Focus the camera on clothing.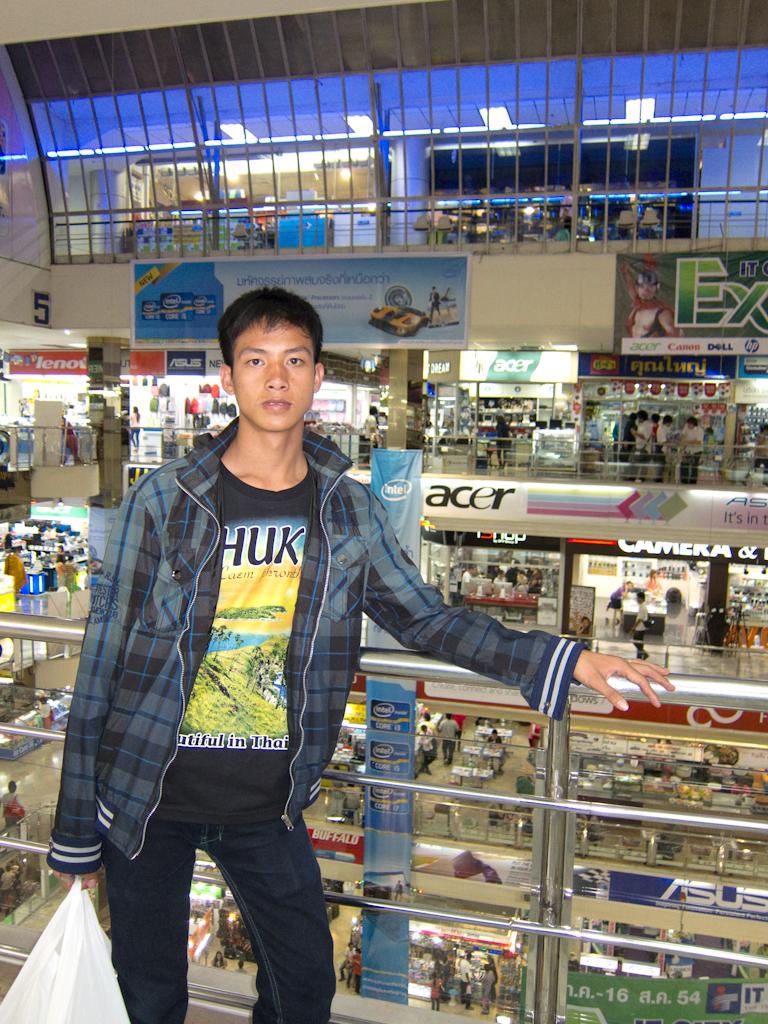
Focus region: (x1=638, y1=413, x2=659, y2=473).
